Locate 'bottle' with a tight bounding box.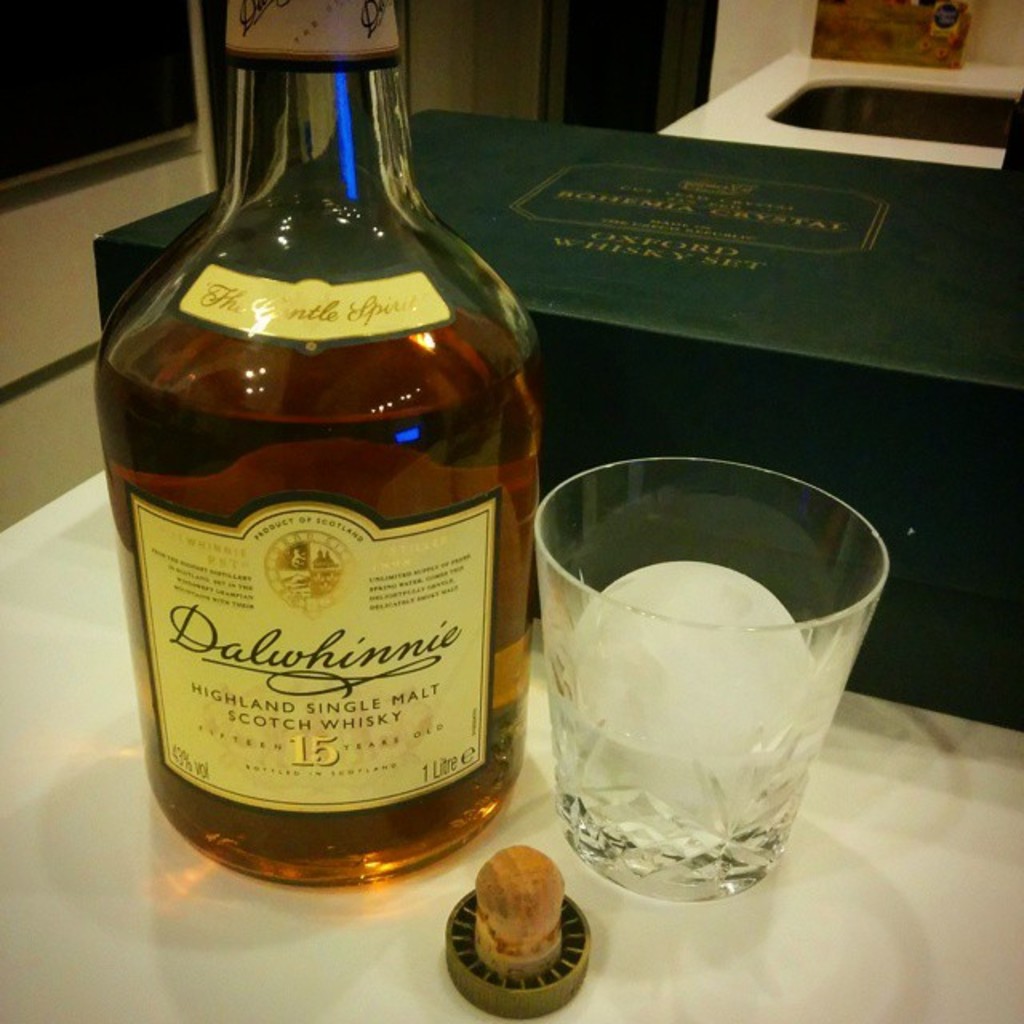
(94,0,539,891).
